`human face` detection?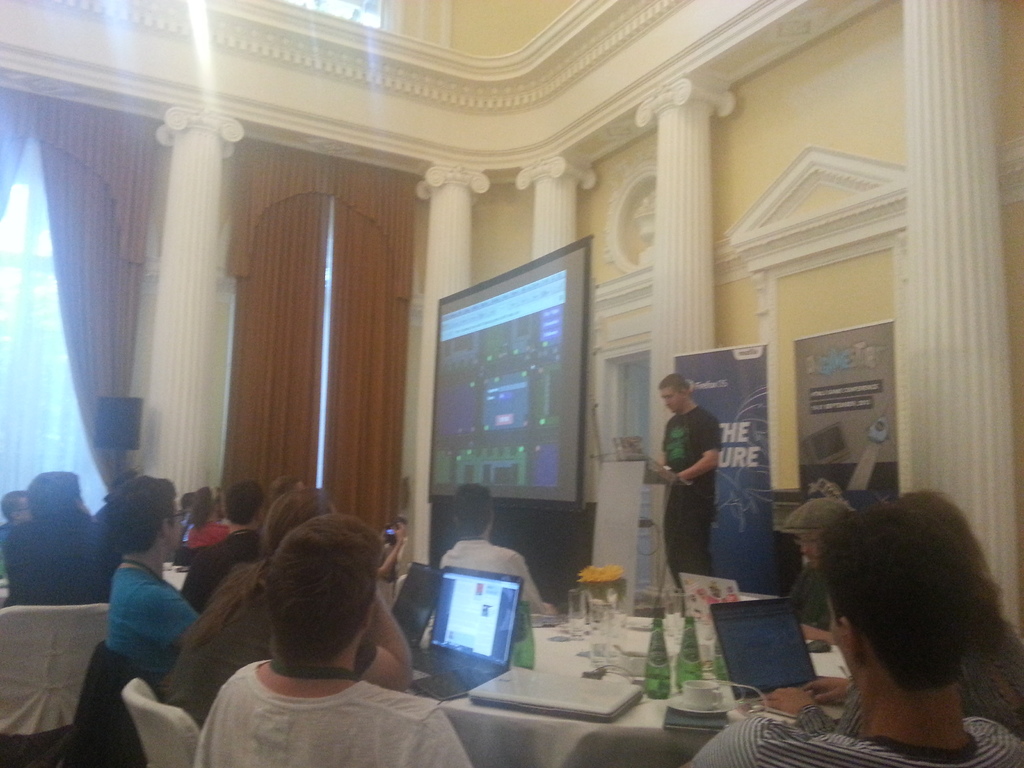
<box>794,532,824,569</box>
